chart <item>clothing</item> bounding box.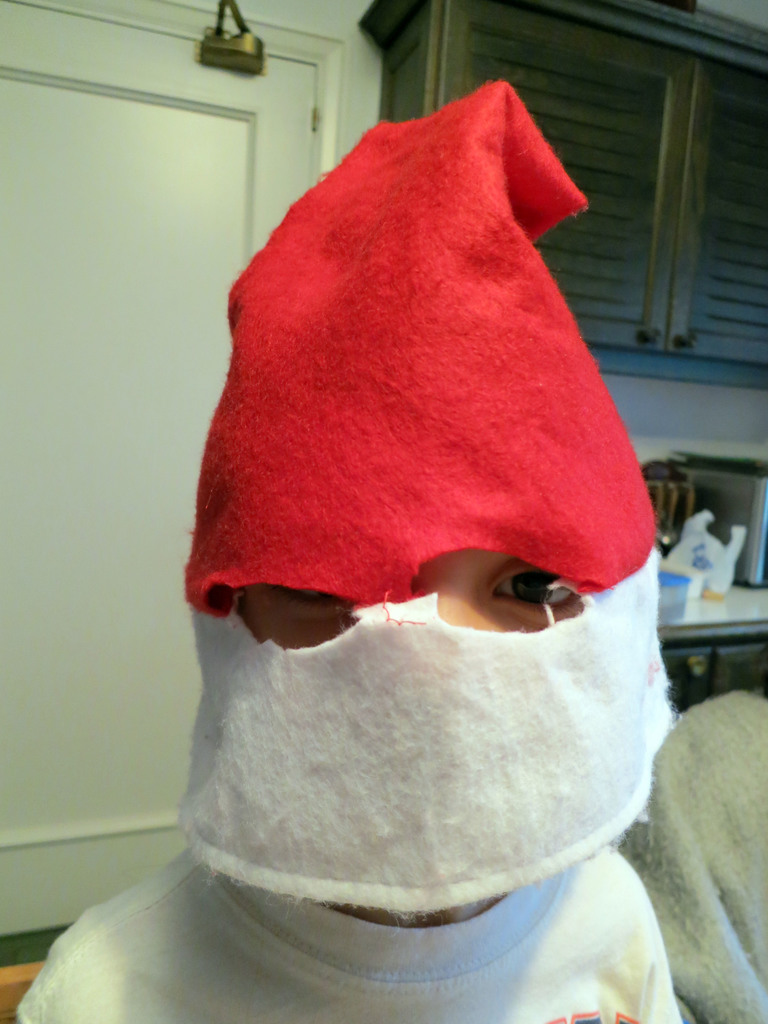
Charted: 611 685 767 1023.
